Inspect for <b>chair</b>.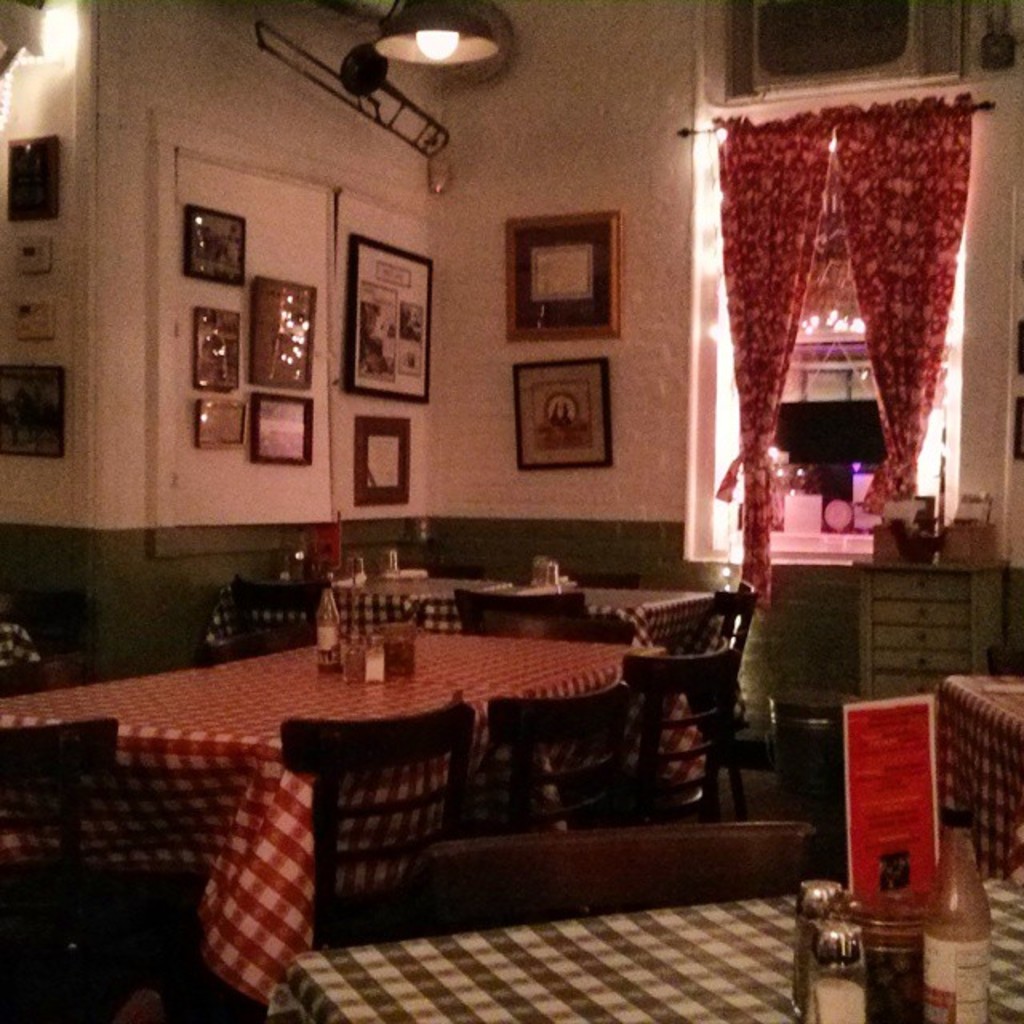
Inspection: bbox=(0, 714, 166, 1022).
